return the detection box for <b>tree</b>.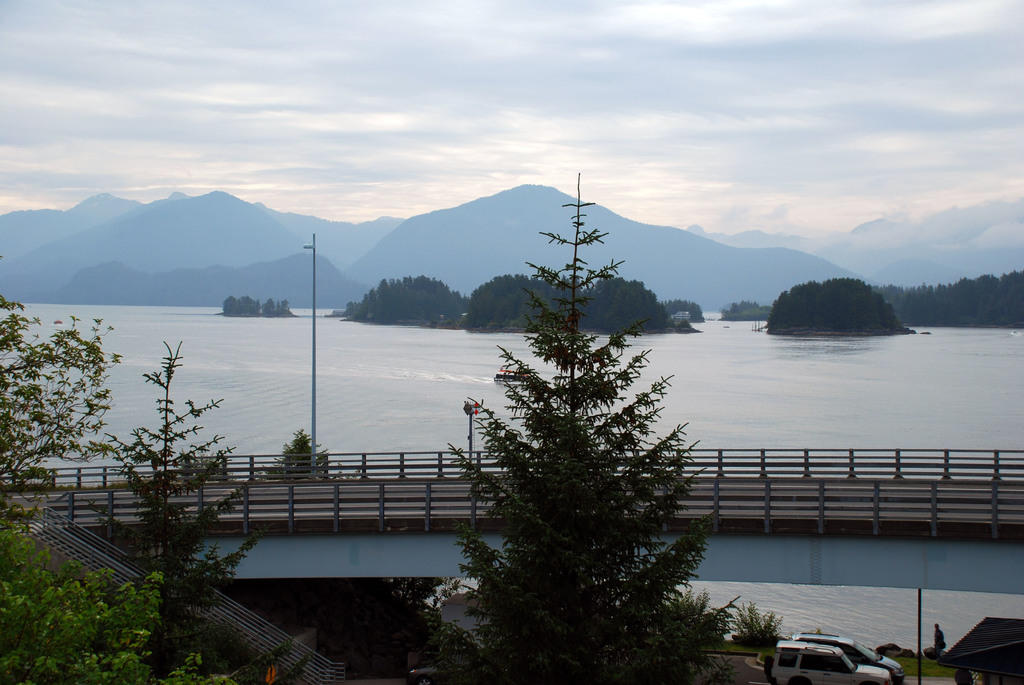
[left=769, top=276, right=907, bottom=341].
